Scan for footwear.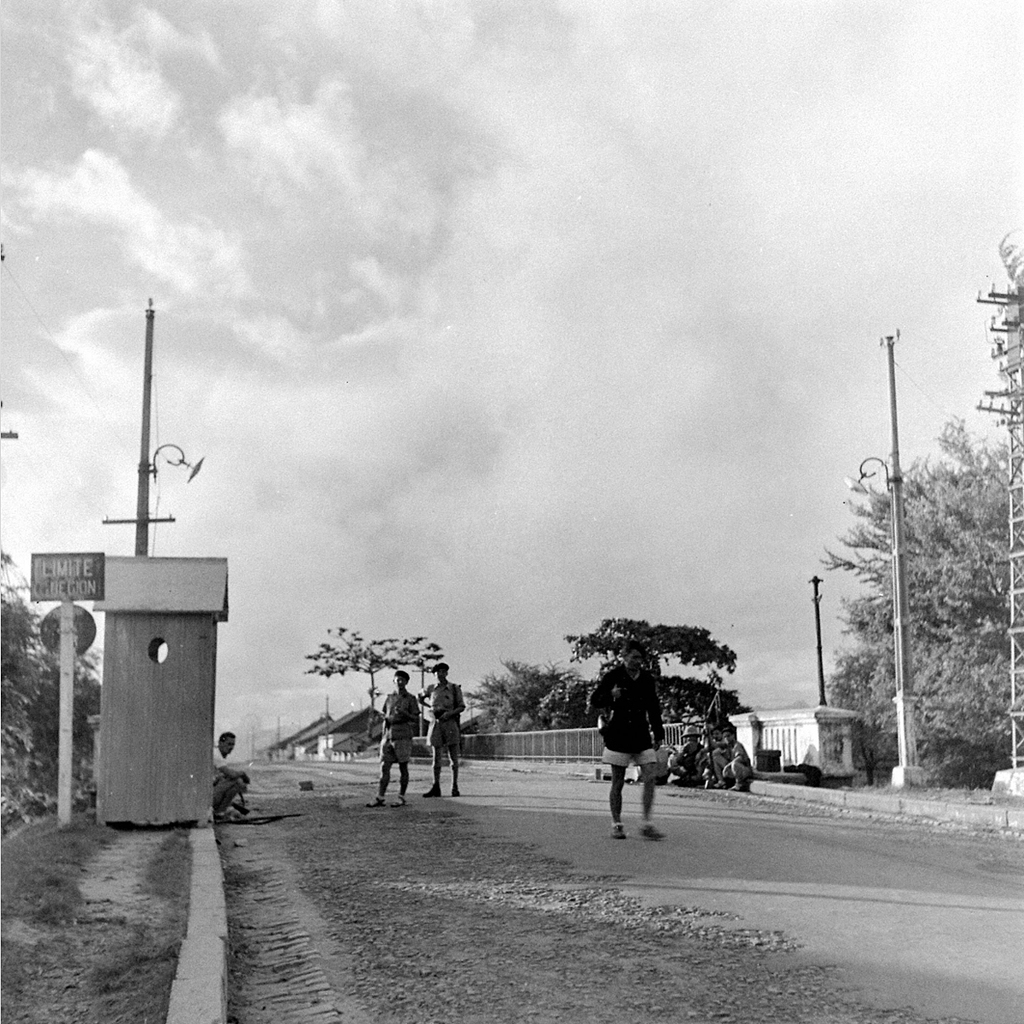
Scan result: 642 823 670 841.
